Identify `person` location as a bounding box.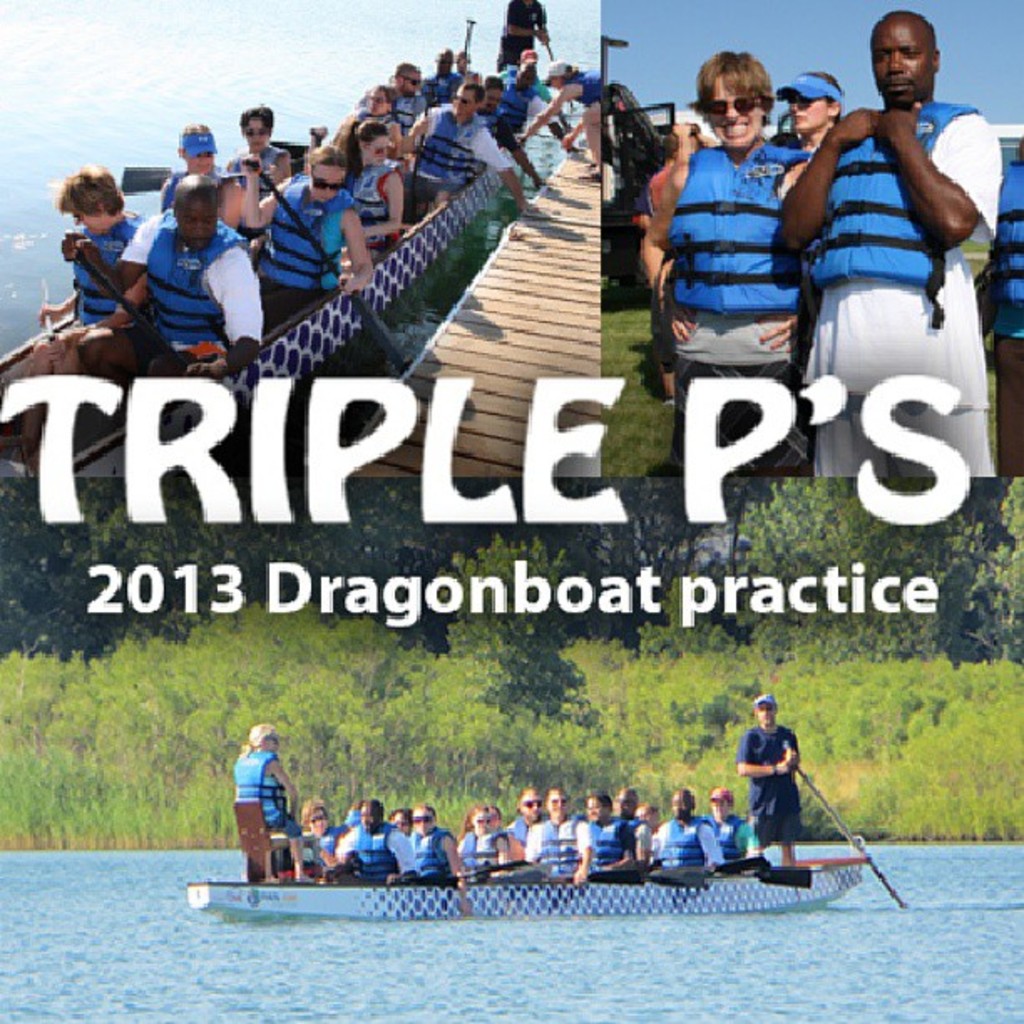
Rect(234, 723, 298, 885).
